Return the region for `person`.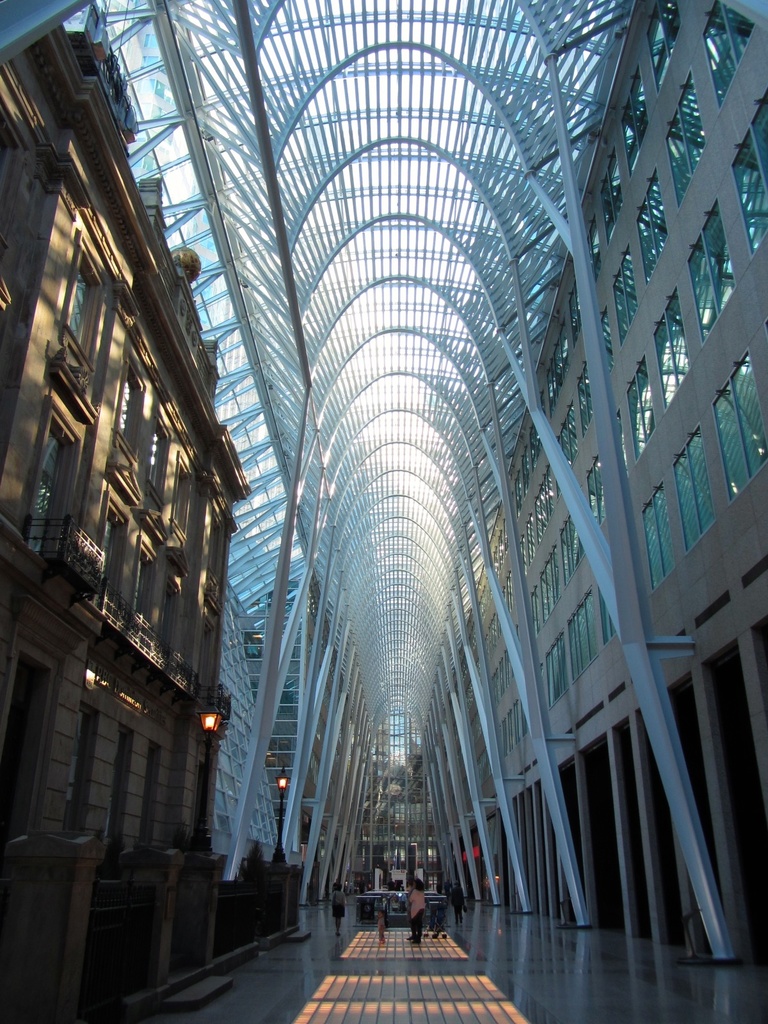
[403, 868, 429, 939].
